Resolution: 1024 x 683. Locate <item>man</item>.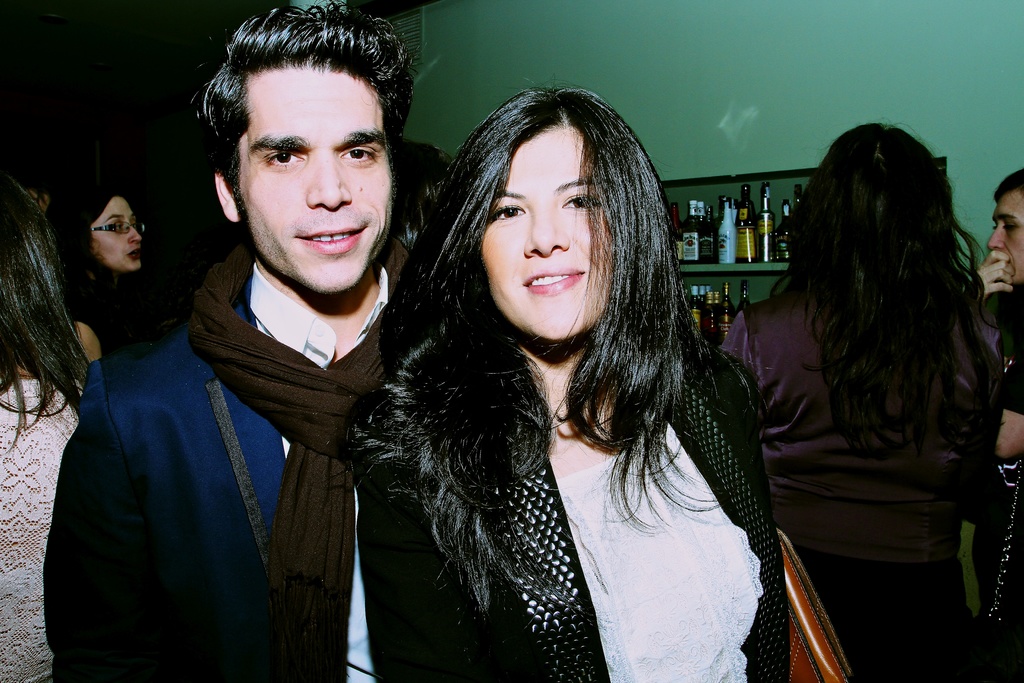
bbox(59, 37, 465, 674).
